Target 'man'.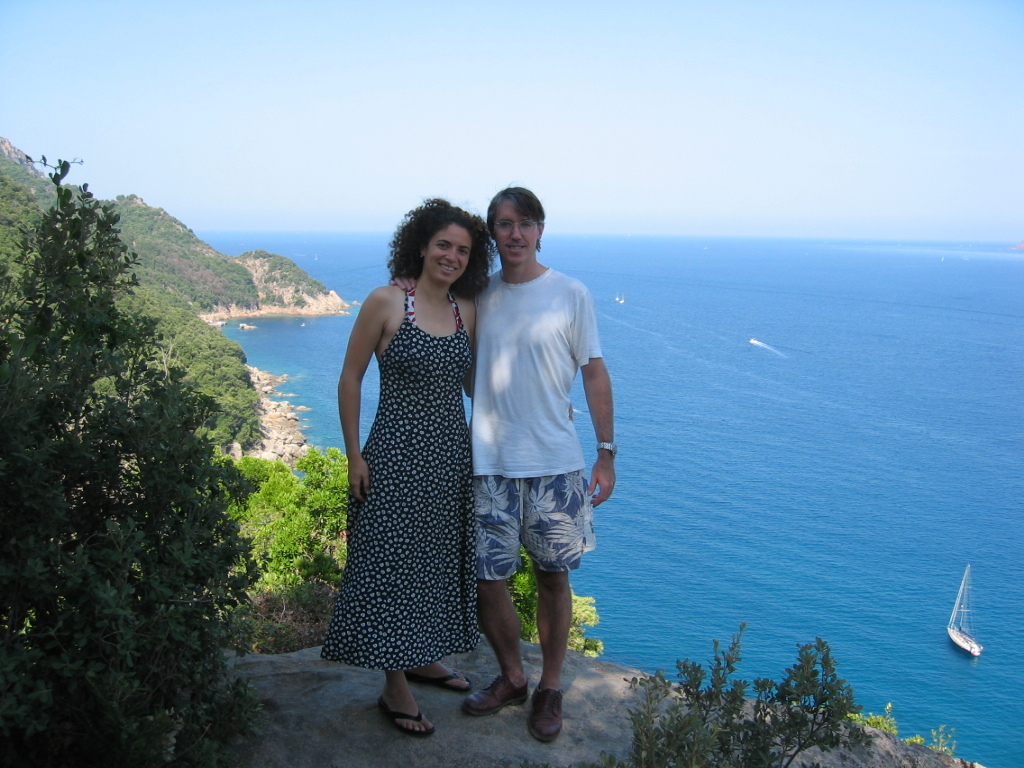
Target region: Rect(444, 182, 611, 720).
